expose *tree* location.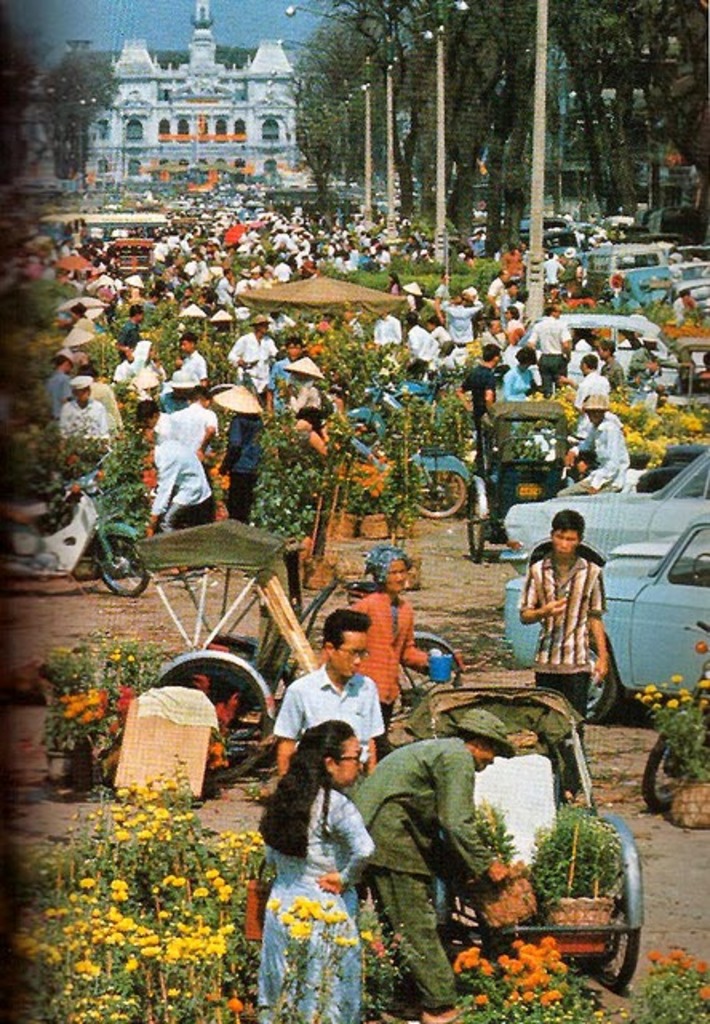
Exposed at (34,38,128,192).
